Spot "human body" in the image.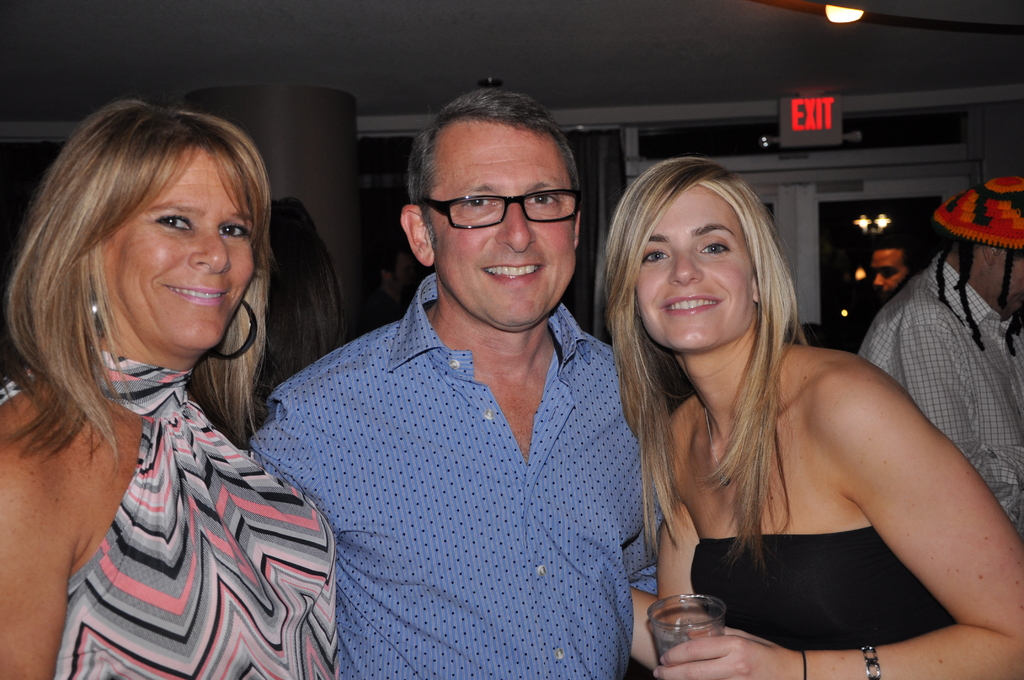
"human body" found at detection(0, 97, 341, 679).
